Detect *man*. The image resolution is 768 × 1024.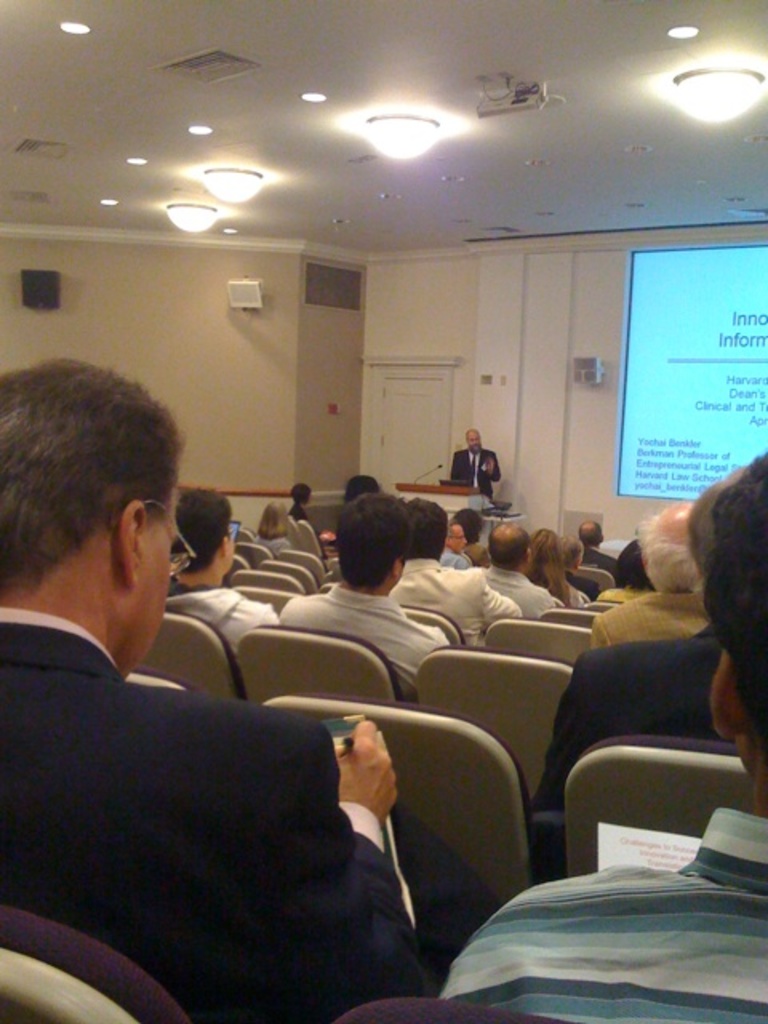
box(530, 614, 744, 803).
